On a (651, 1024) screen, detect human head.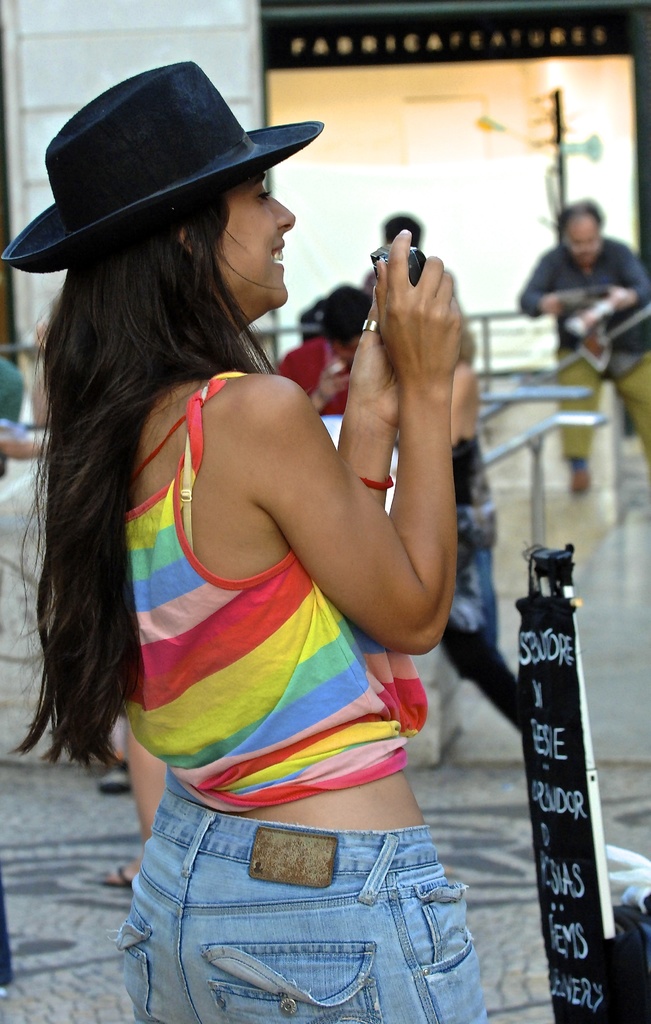
x1=554 y1=196 x2=601 y2=273.
